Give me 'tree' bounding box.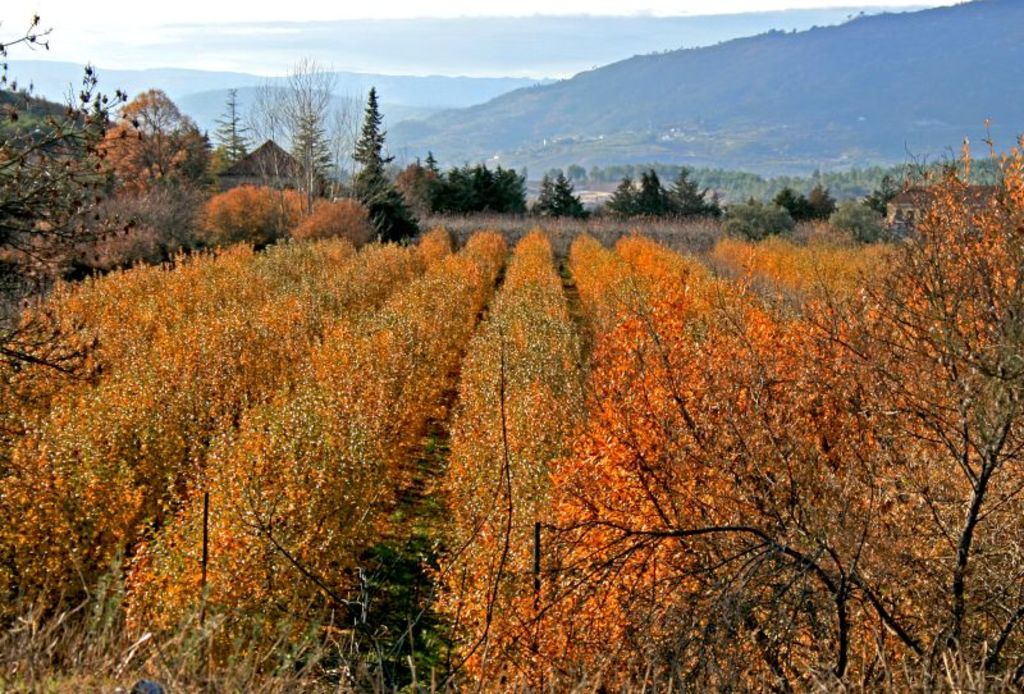
region(324, 92, 358, 201).
